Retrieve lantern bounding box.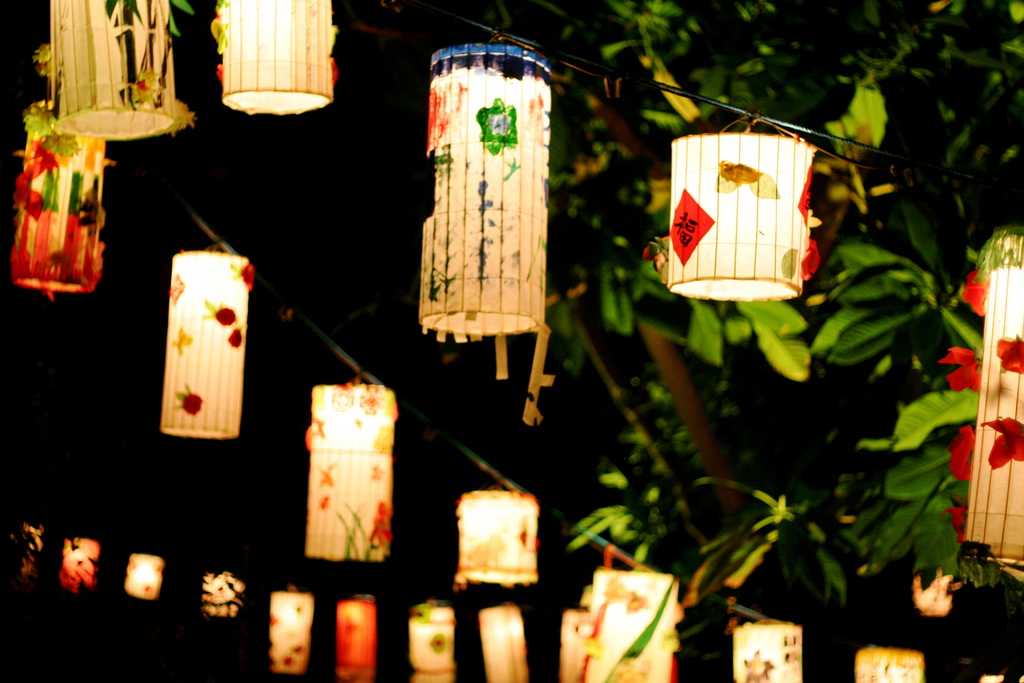
Bounding box: [x1=225, y1=0, x2=332, y2=114].
